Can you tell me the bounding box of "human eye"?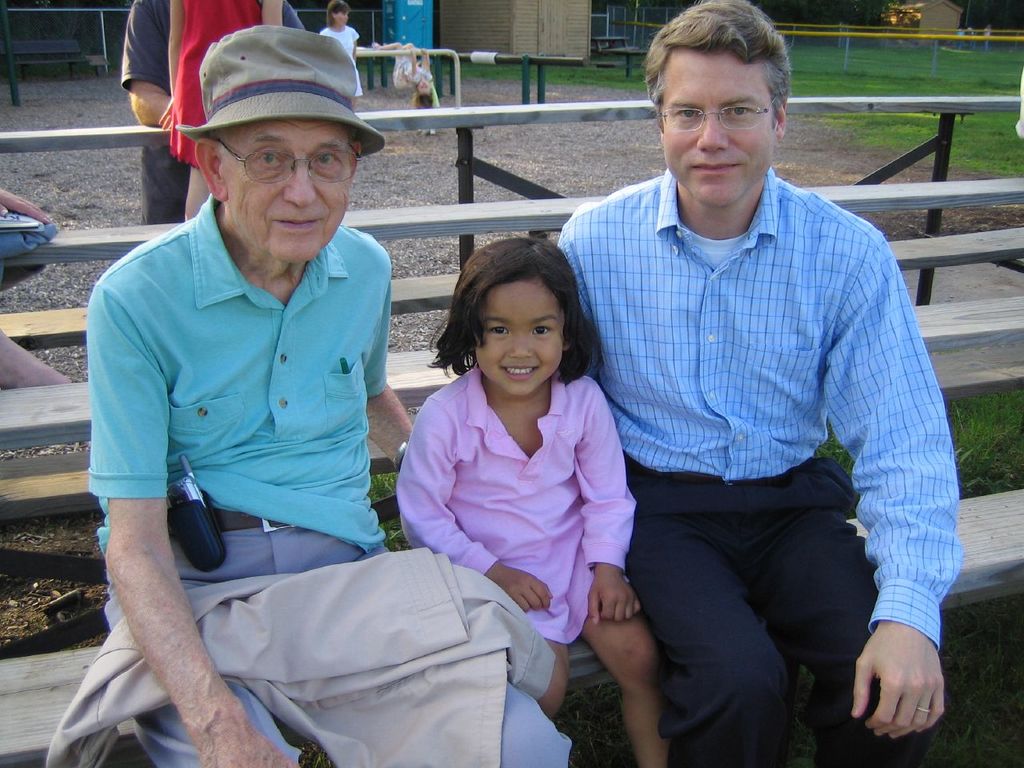
bbox(256, 146, 282, 169).
